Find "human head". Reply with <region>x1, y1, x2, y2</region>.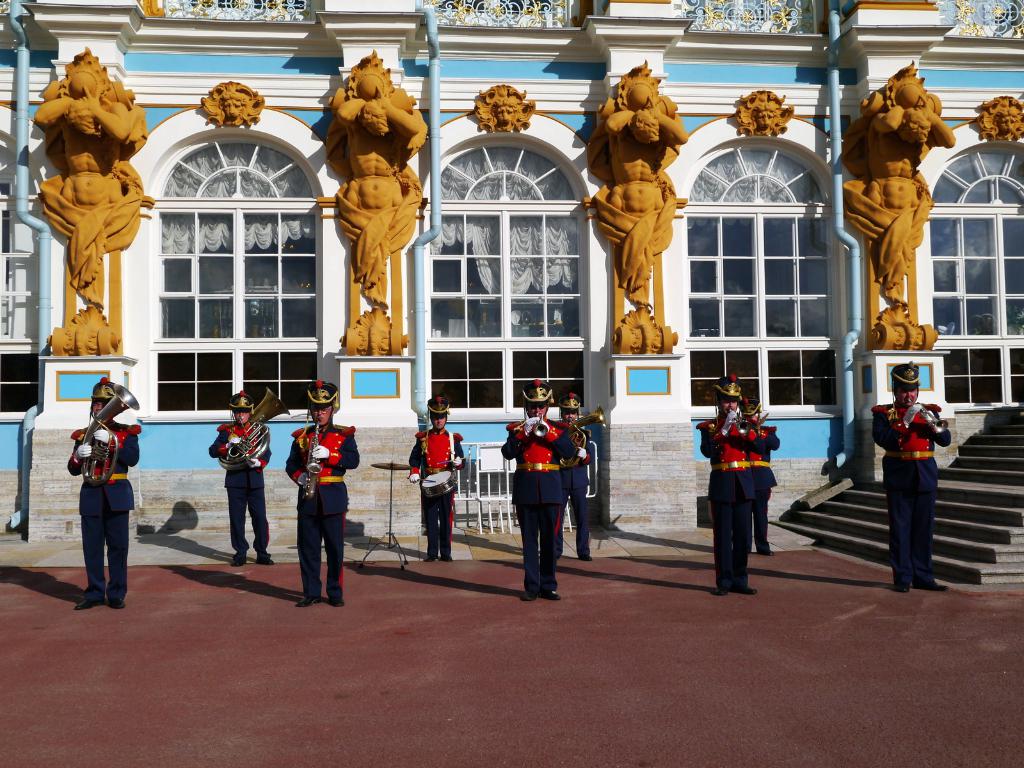
<region>712, 376, 742, 418</region>.
